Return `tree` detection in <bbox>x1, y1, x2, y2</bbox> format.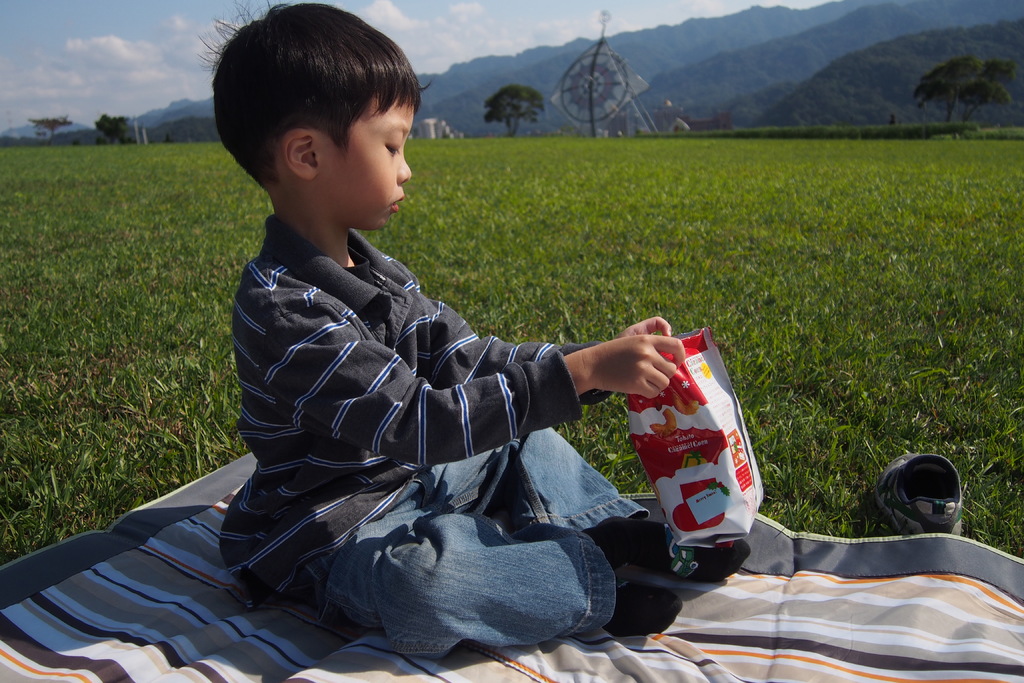
<bbox>476, 83, 548, 139</bbox>.
